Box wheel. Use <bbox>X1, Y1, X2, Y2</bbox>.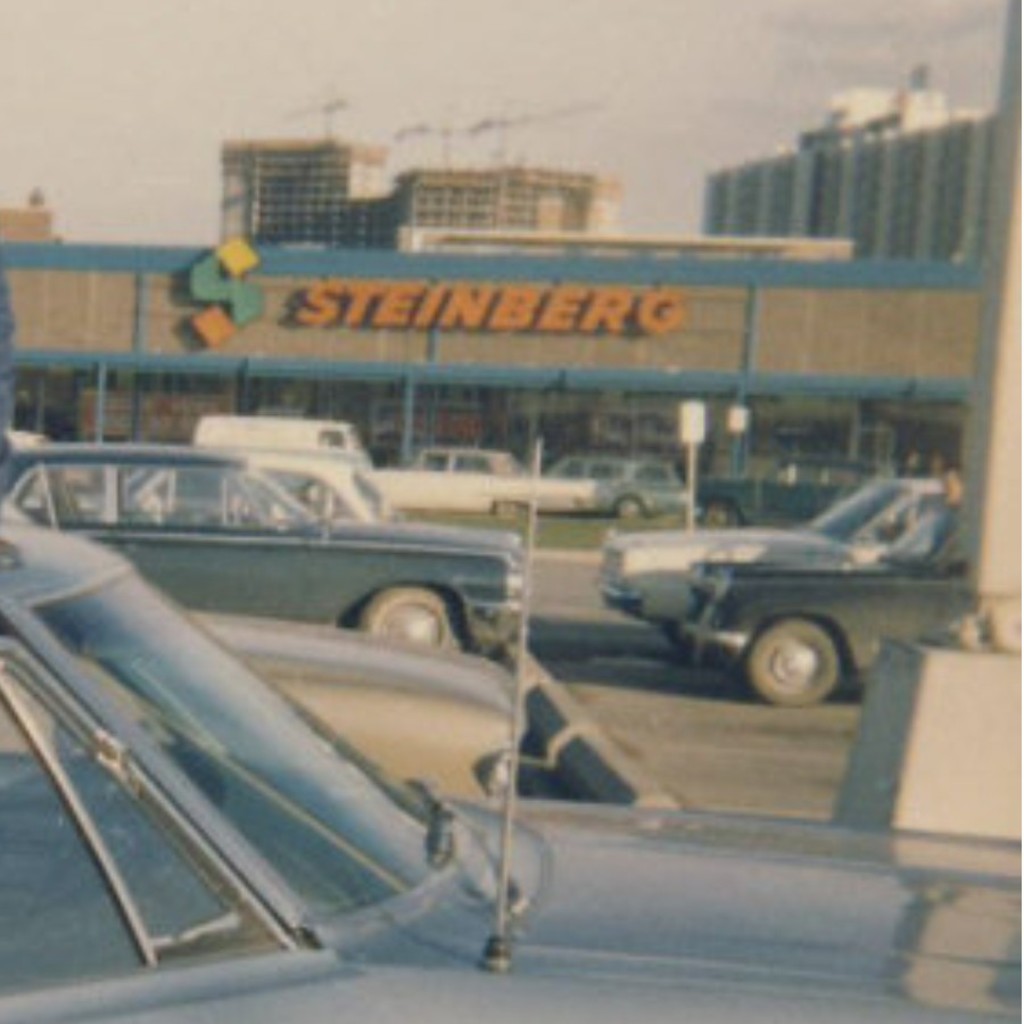
<bbox>708, 503, 742, 530</bbox>.
